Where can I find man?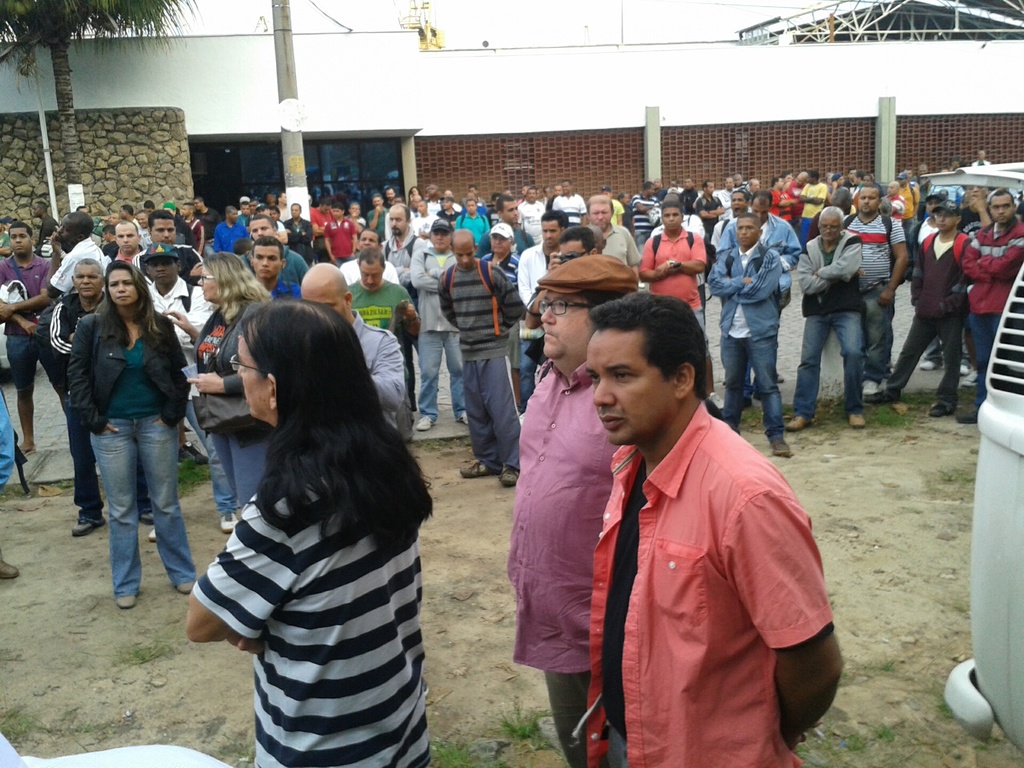
You can find it at {"left": 668, "top": 178, "right": 684, "bottom": 190}.
